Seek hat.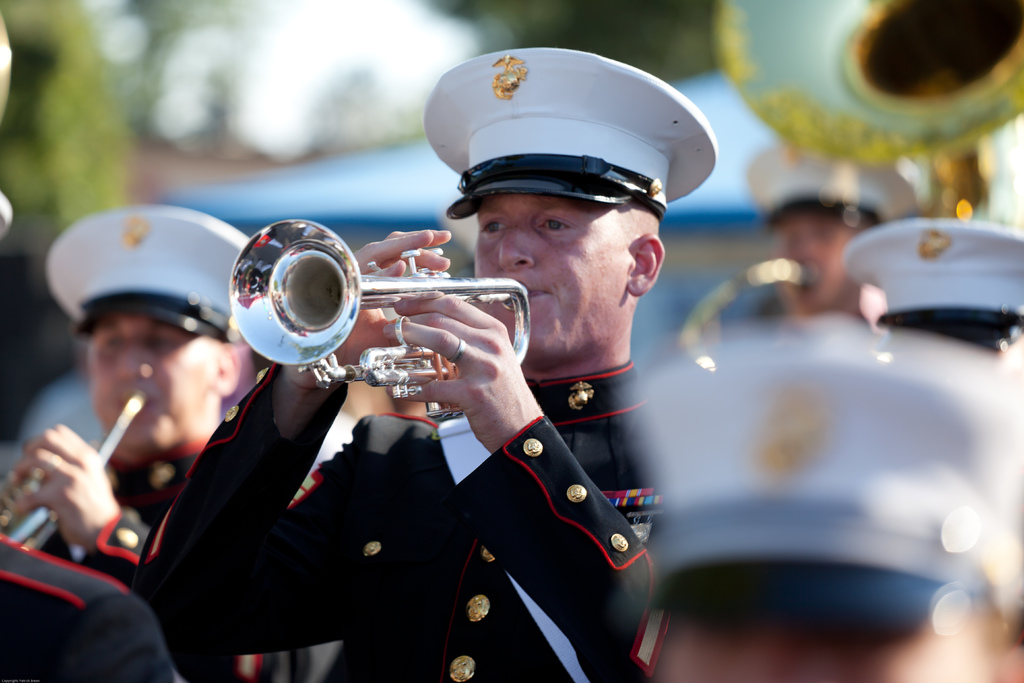
BBox(45, 206, 254, 343).
